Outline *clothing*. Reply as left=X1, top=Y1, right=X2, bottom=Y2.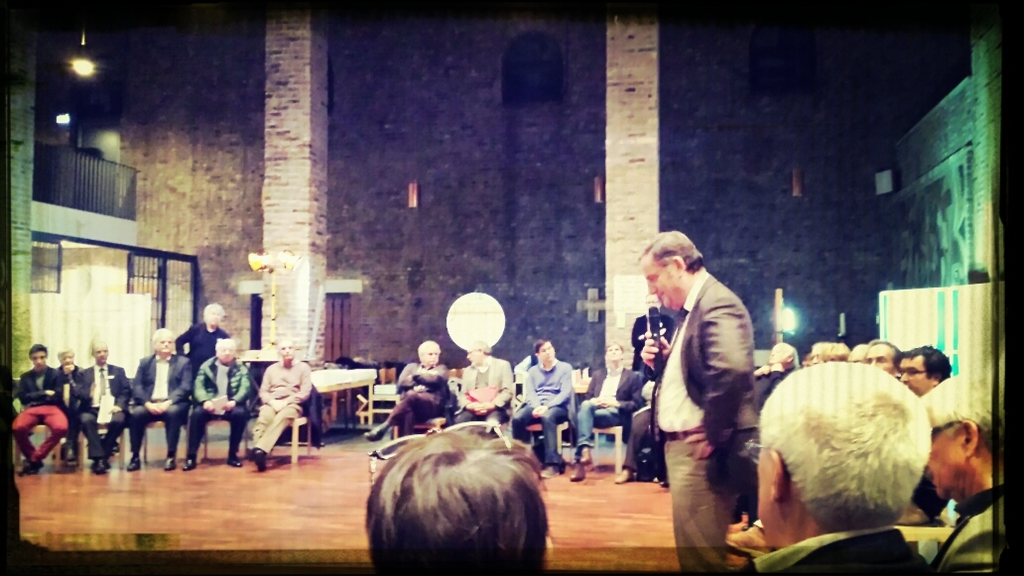
left=569, top=355, right=643, bottom=461.
